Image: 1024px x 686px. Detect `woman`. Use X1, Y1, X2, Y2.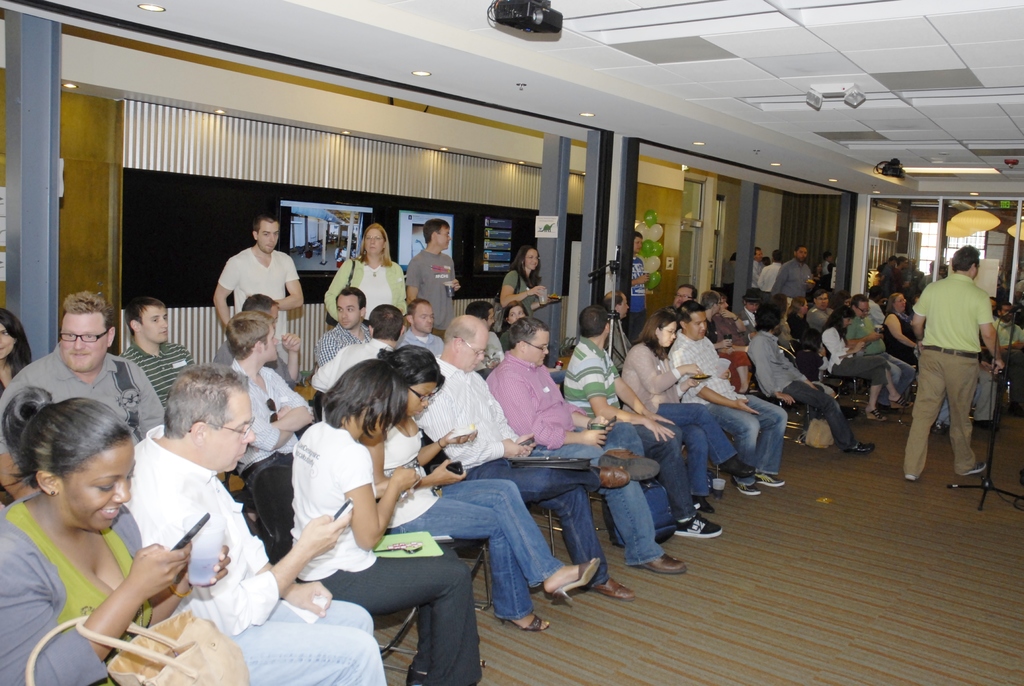
496, 296, 532, 351.
